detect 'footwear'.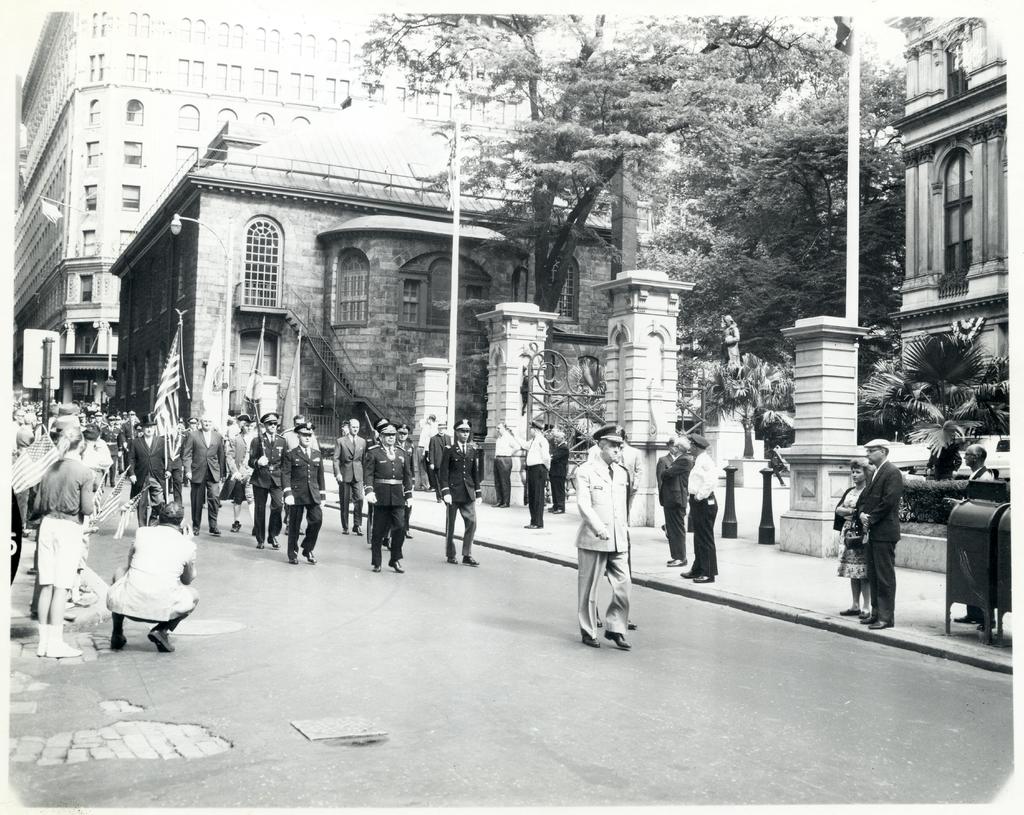
Detected at locate(387, 559, 405, 572).
